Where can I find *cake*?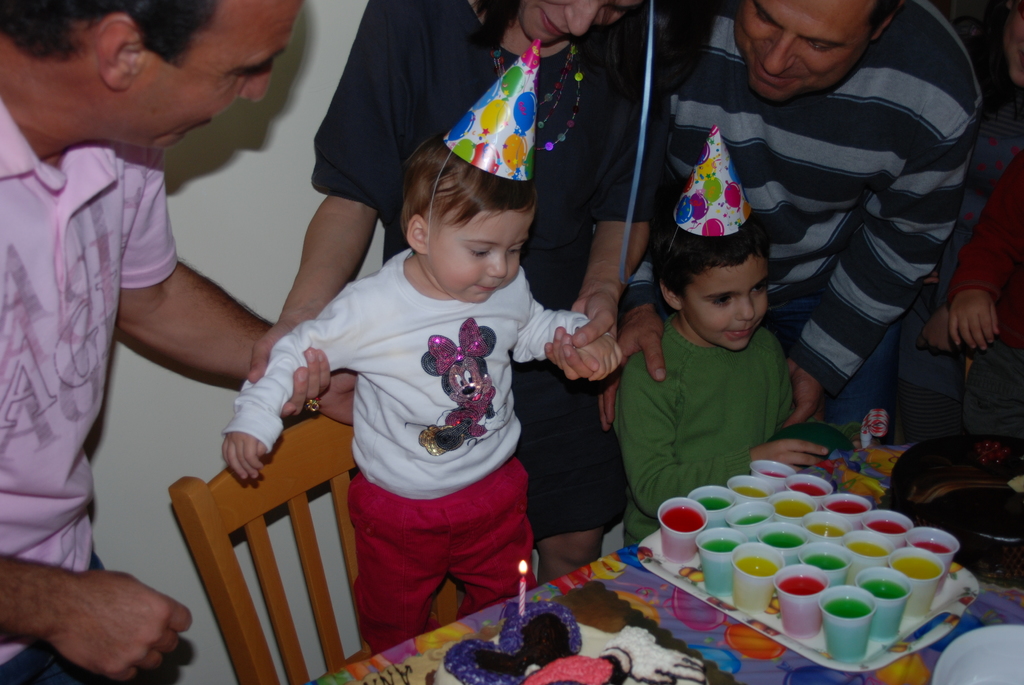
You can find it at BBox(431, 599, 701, 684).
